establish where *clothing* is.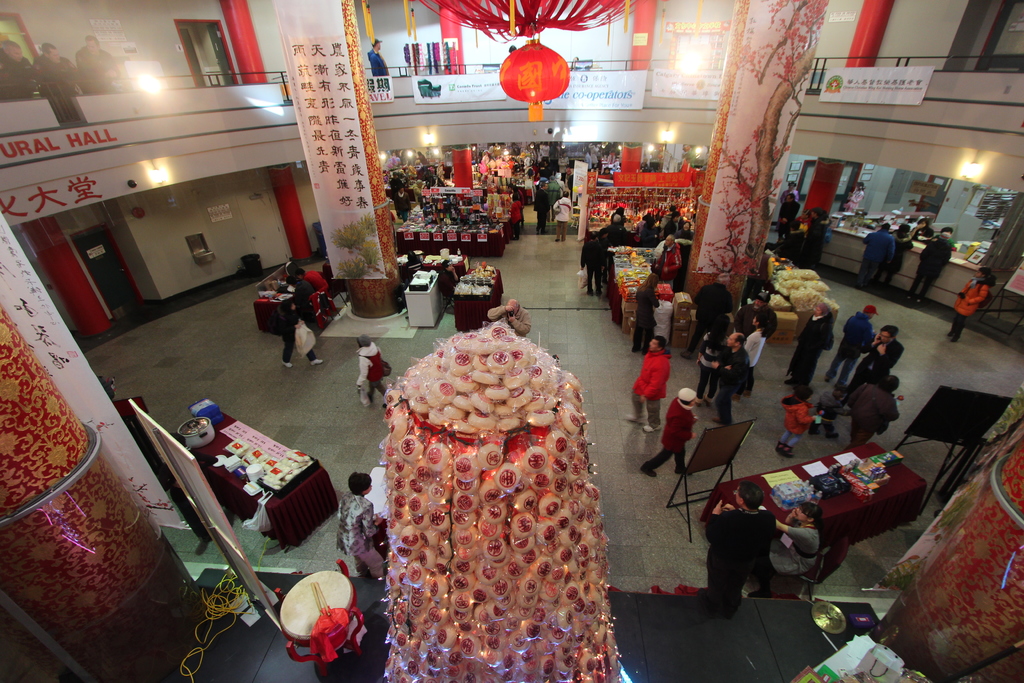
Established at 594:234:612:284.
